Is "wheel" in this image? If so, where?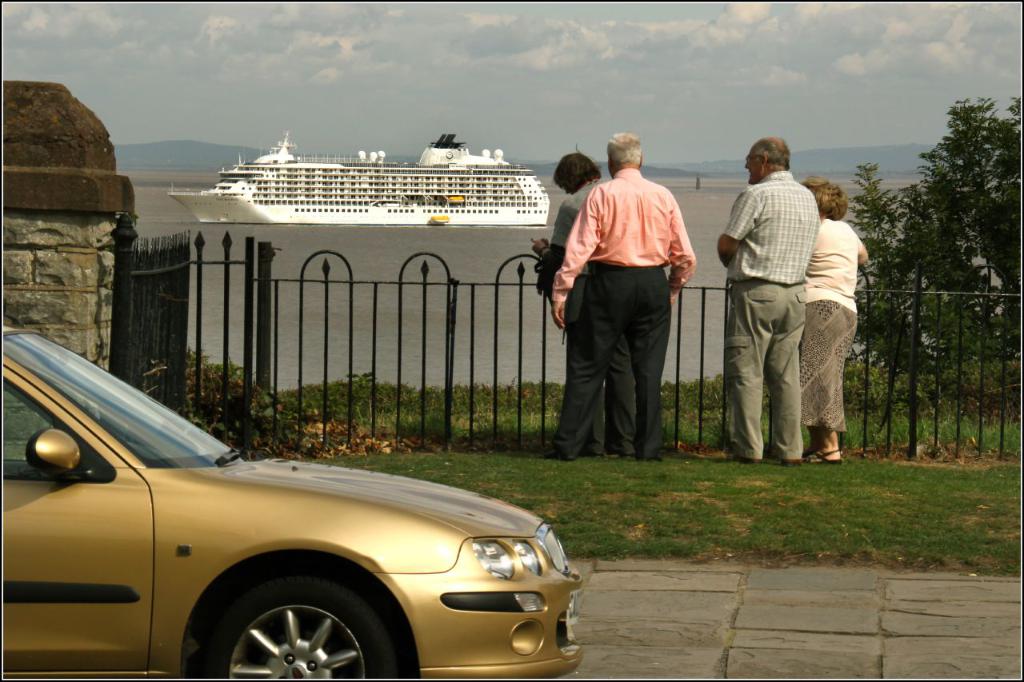
Yes, at bbox(190, 572, 409, 679).
